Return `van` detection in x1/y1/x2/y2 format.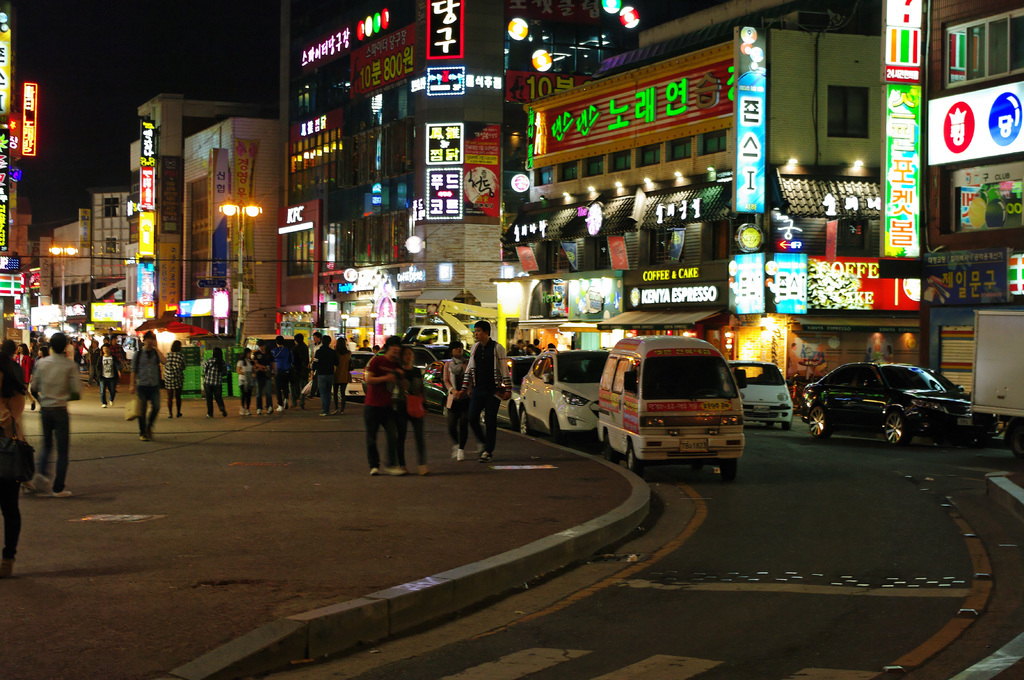
595/334/750/482.
